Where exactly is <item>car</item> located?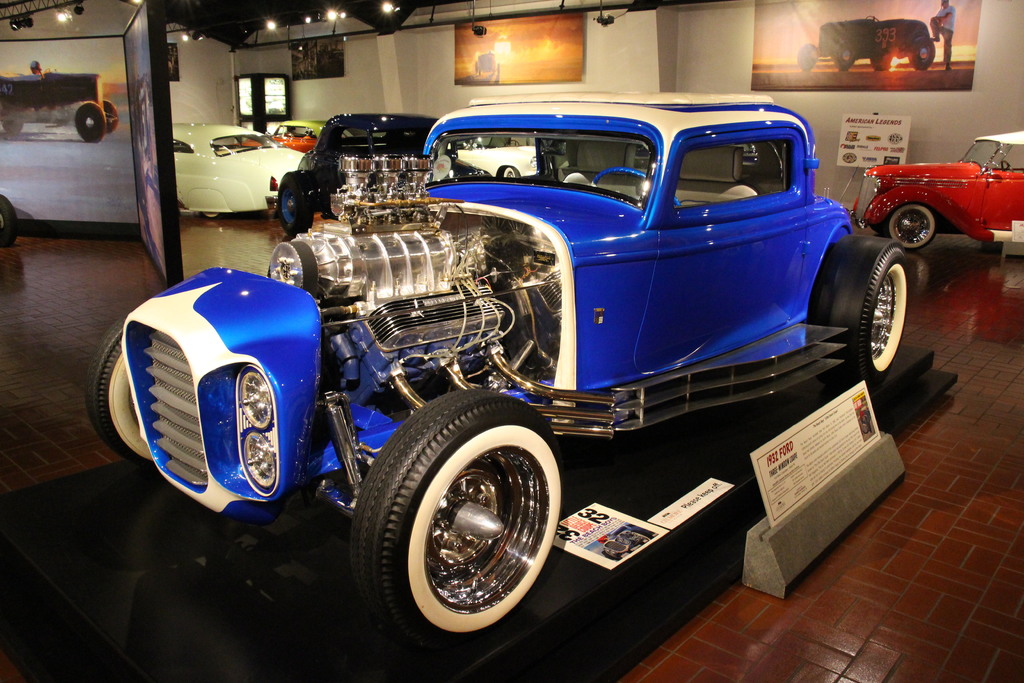
Its bounding box is (left=849, top=129, right=1023, bottom=252).
